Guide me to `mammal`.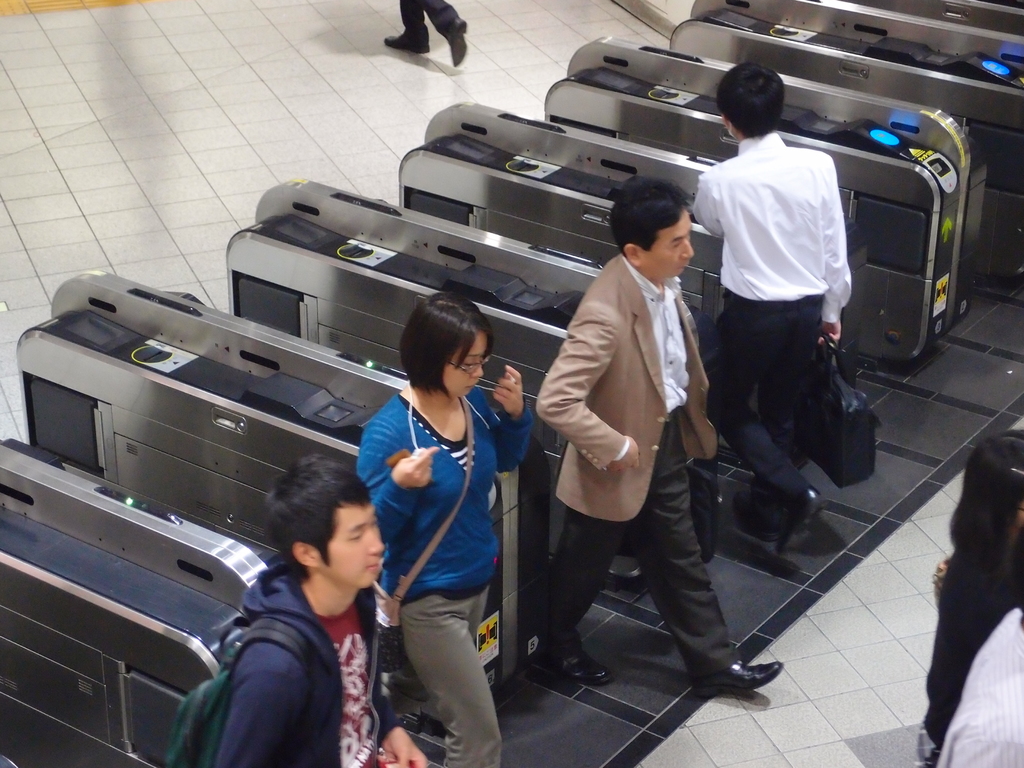
Guidance: crop(933, 493, 1023, 767).
